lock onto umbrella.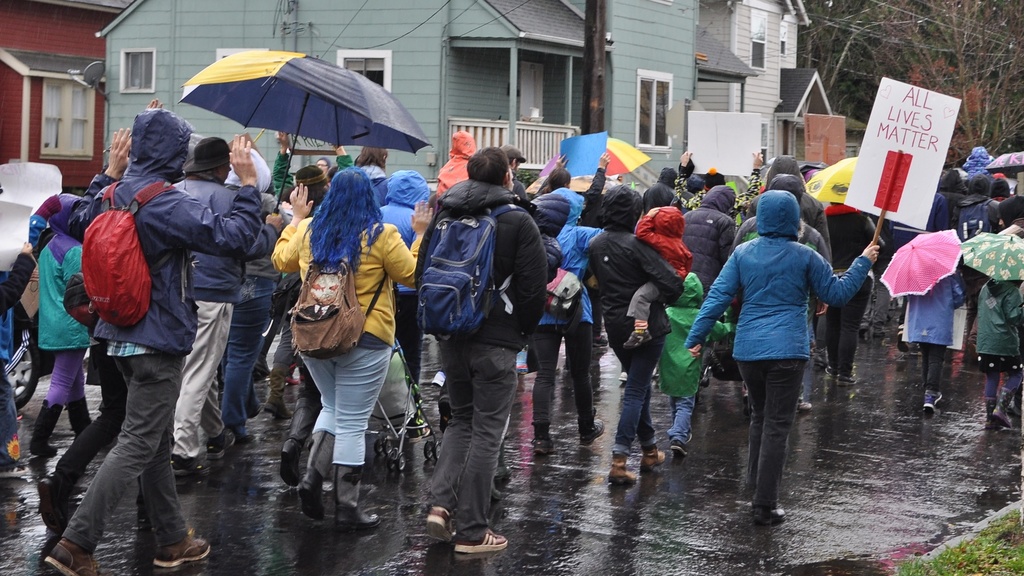
Locked: left=179, top=44, right=430, bottom=211.
